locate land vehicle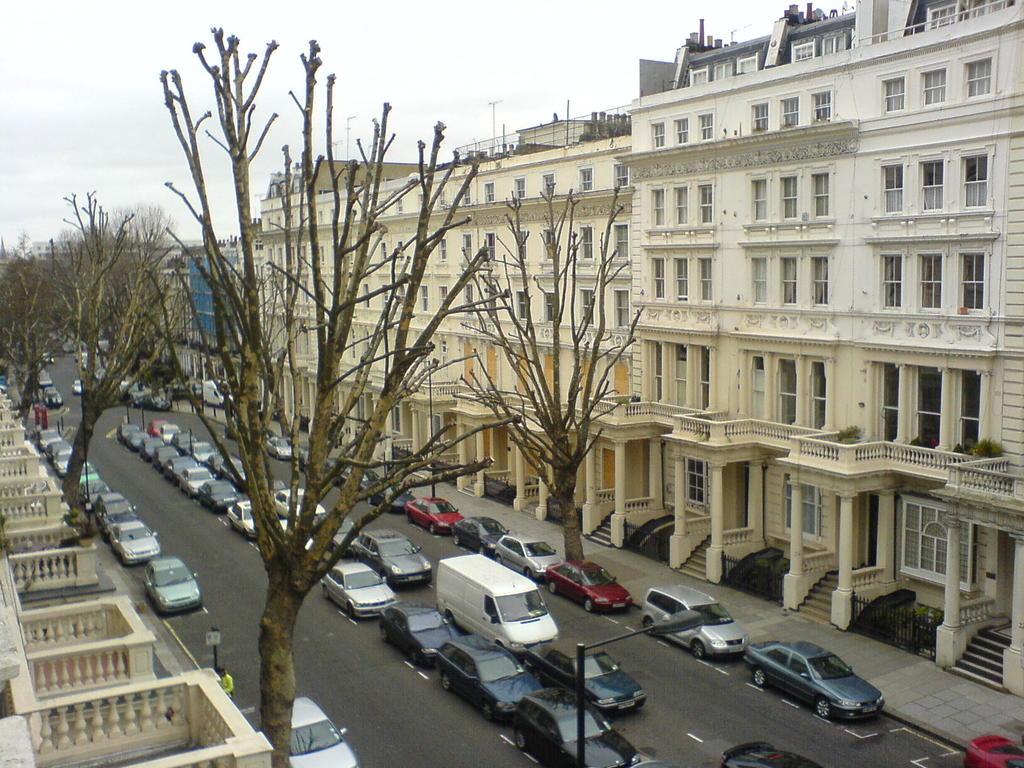
left=372, top=482, right=414, bottom=509
